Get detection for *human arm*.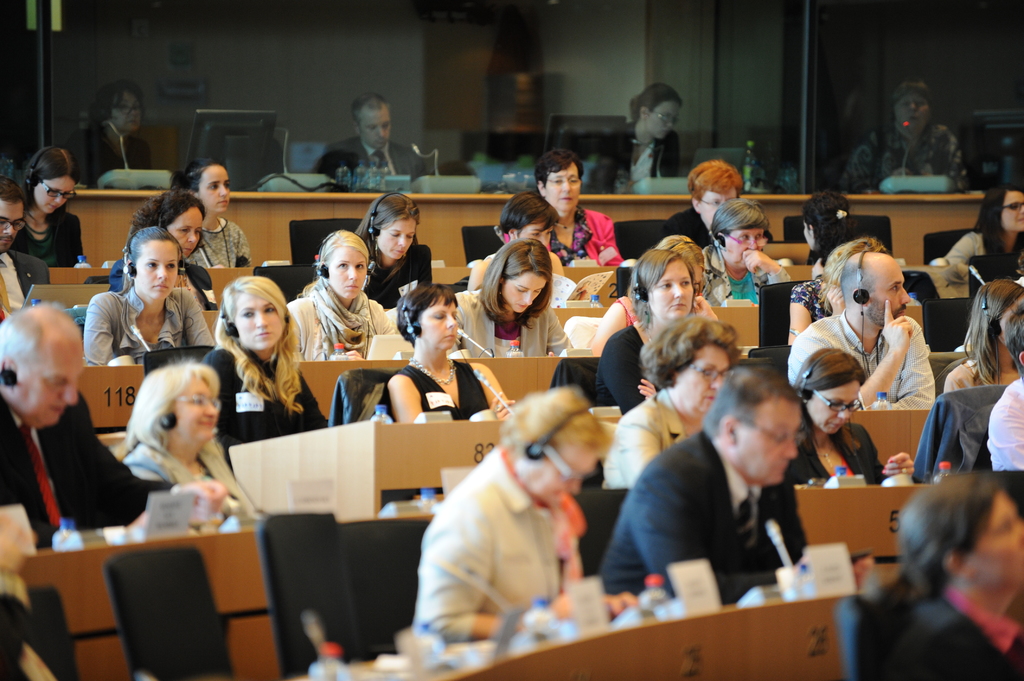
Detection: <region>86, 289, 132, 369</region>.
